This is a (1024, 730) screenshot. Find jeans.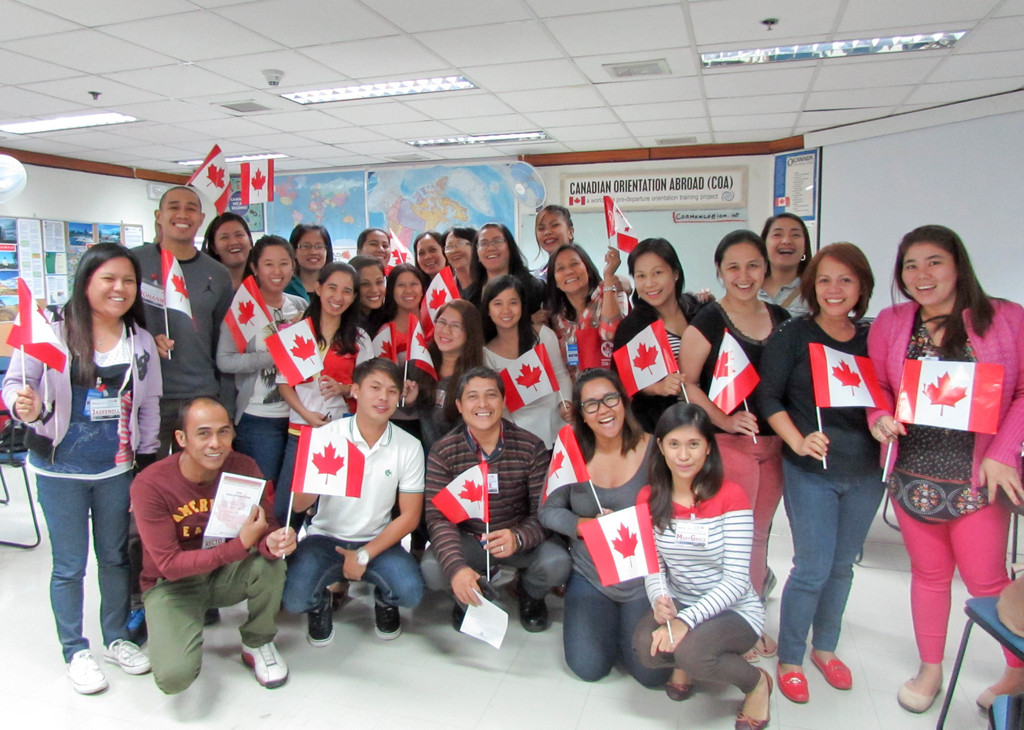
Bounding box: select_region(281, 531, 422, 613).
